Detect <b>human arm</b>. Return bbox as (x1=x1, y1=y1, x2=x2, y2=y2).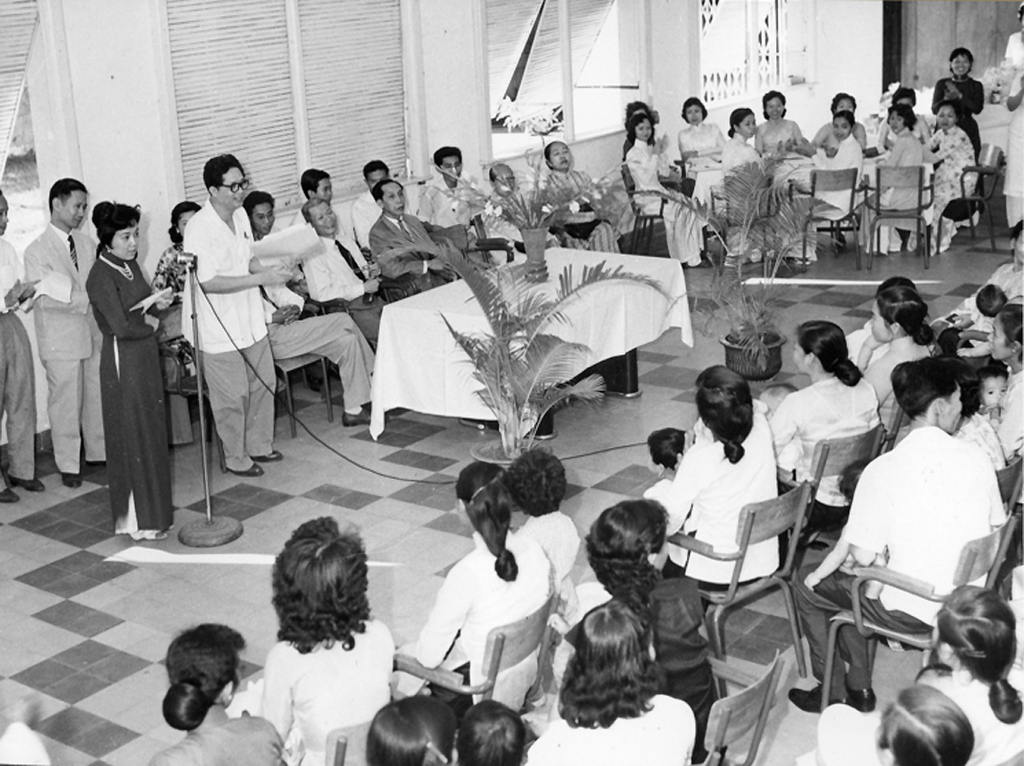
(x1=366, y1=234, x2=432, y2=279).
